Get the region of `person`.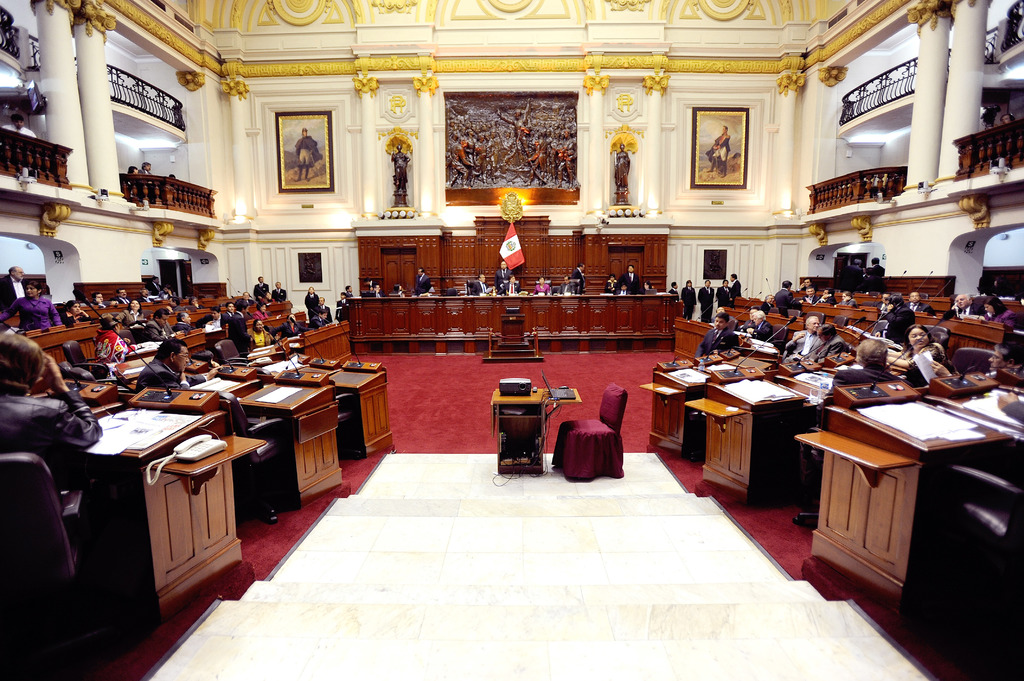
x1=620, y1=262, x2=641, y2=296.
